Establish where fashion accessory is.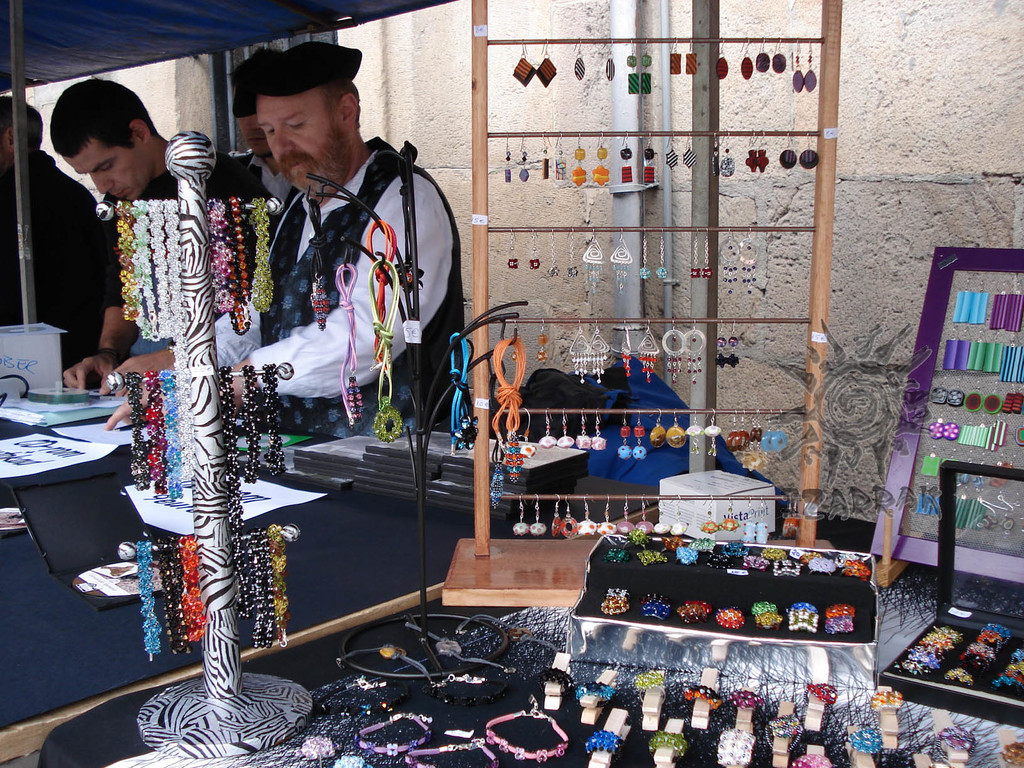
Established at l=543, t=127, r=551, b=180.
